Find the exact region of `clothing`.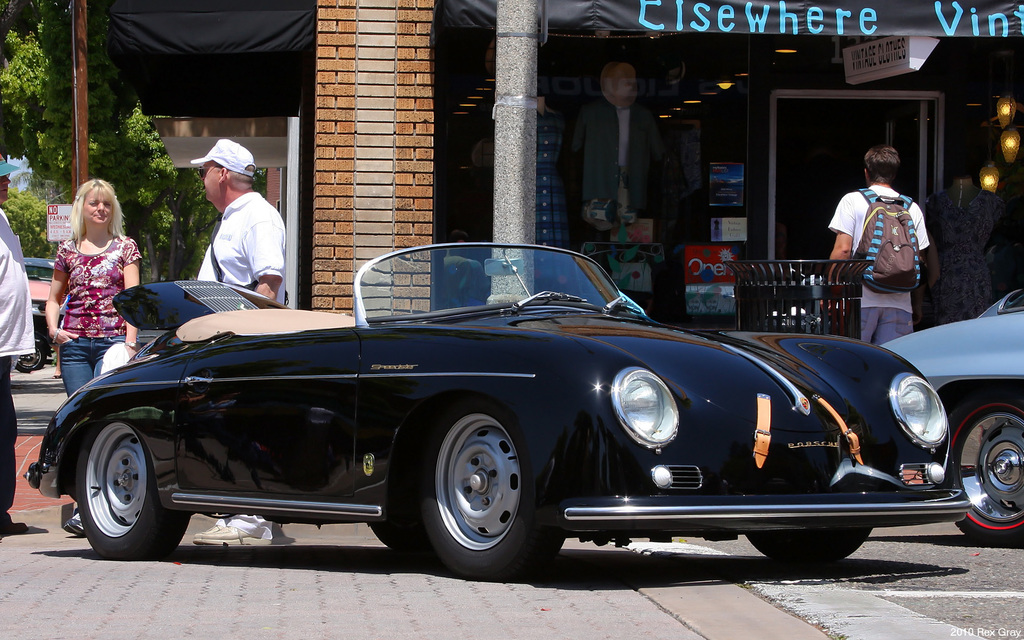
Exact region: <region>64, 235, 149, 337</region>.
